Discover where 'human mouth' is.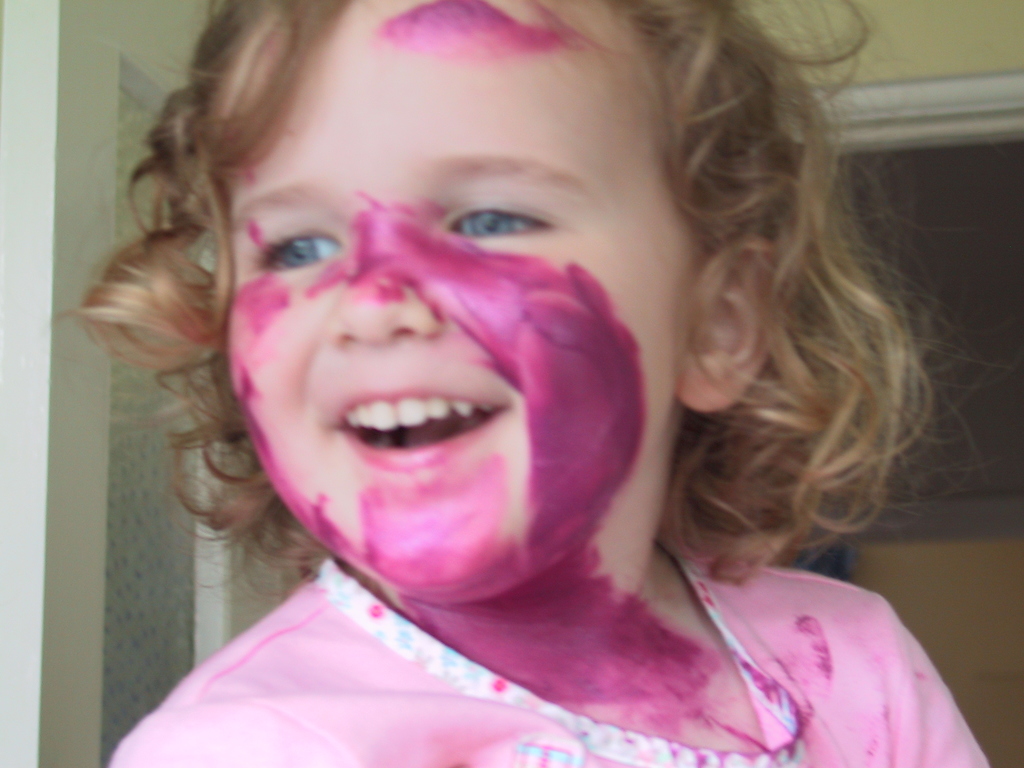
Discovered at rect(335, 385, 511, 471).
